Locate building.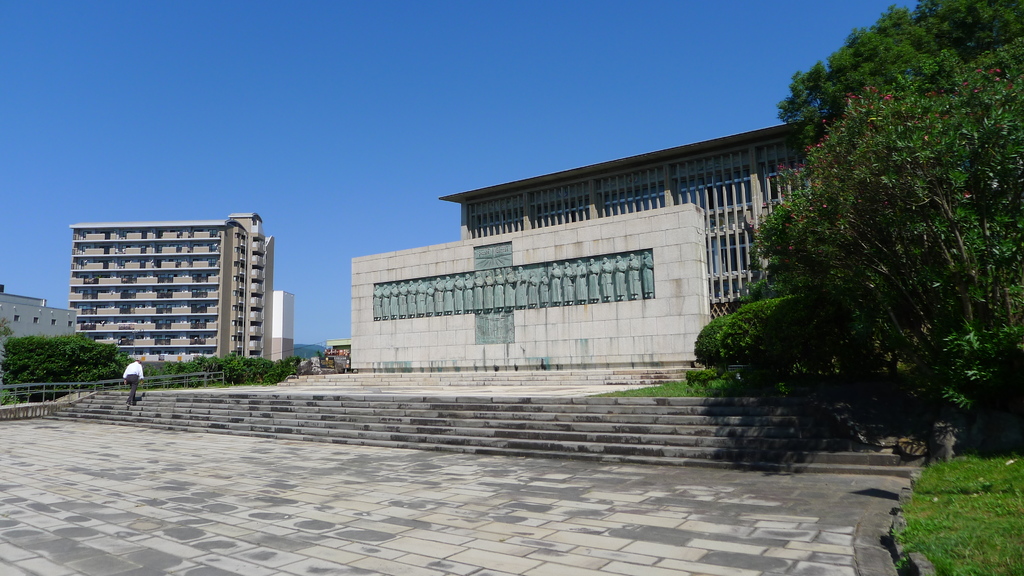
Bounding box: [273, 289, 291, 361].
